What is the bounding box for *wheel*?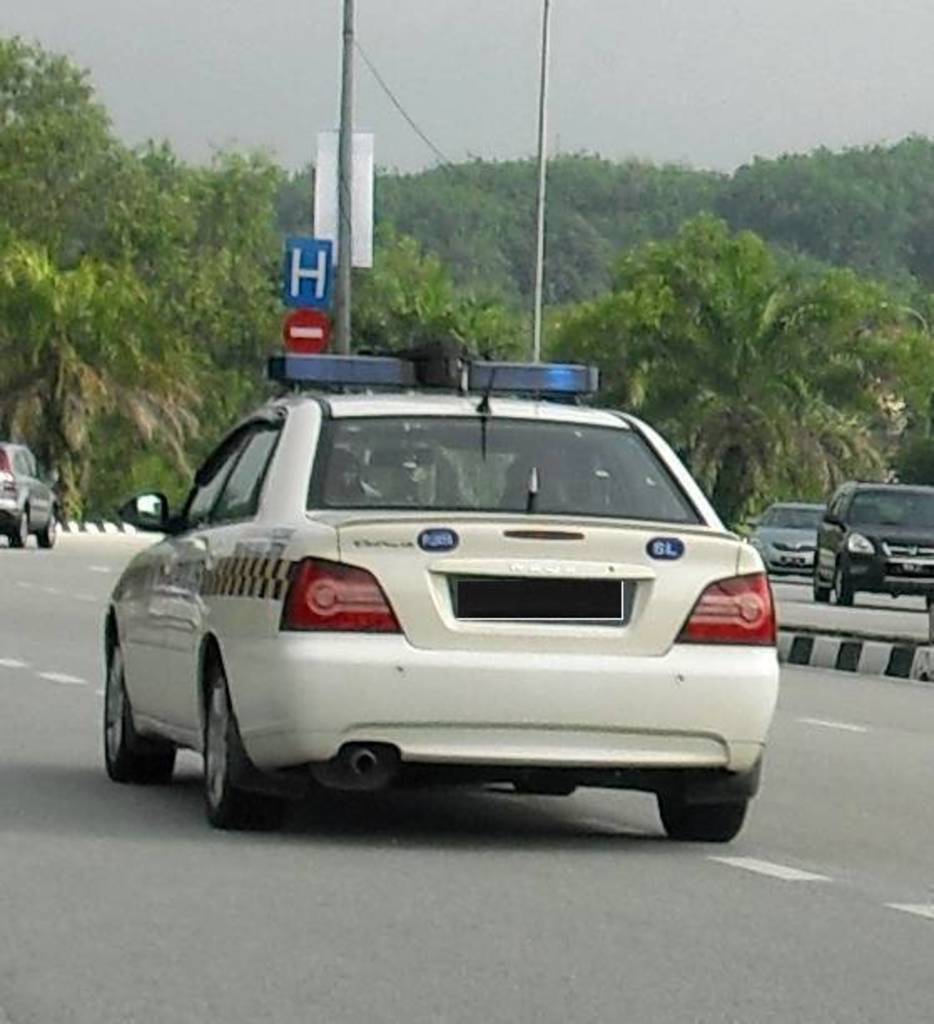
[x1=206, y1=658, x2=277, y2=825].
